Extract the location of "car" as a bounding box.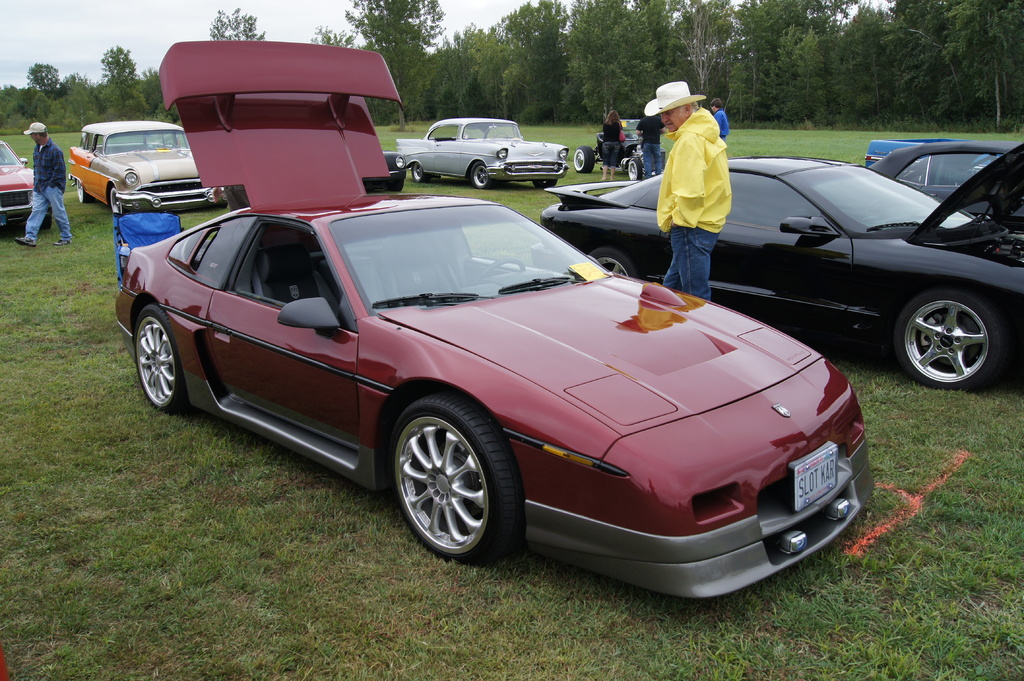
rect(570, 112, 659, 183).
